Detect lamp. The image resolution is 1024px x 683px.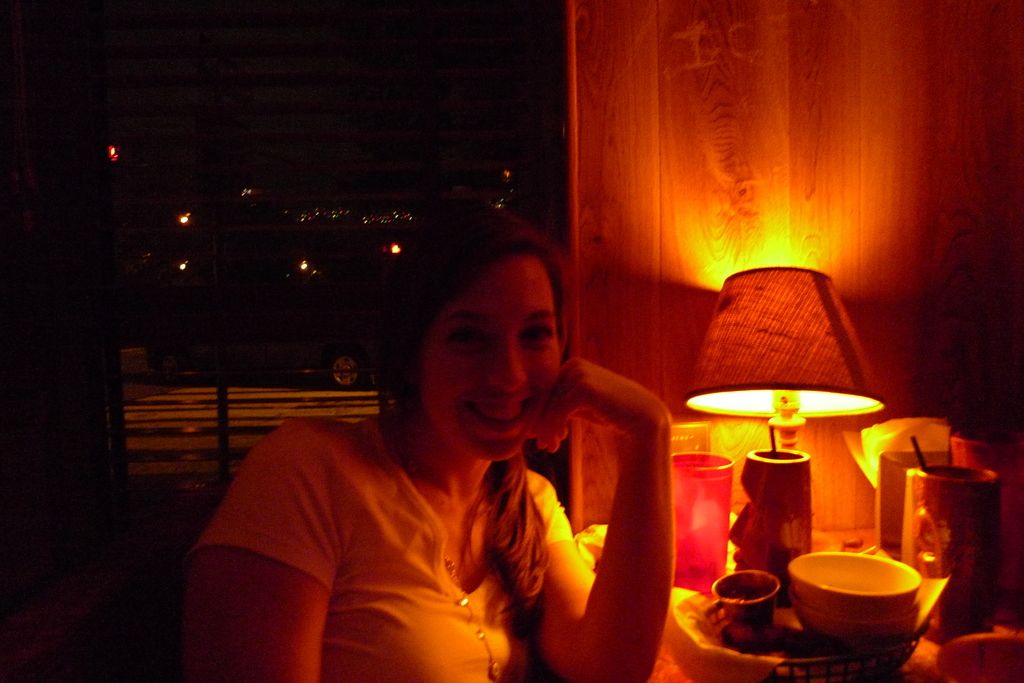
<box>683,272,900,611</box>.
